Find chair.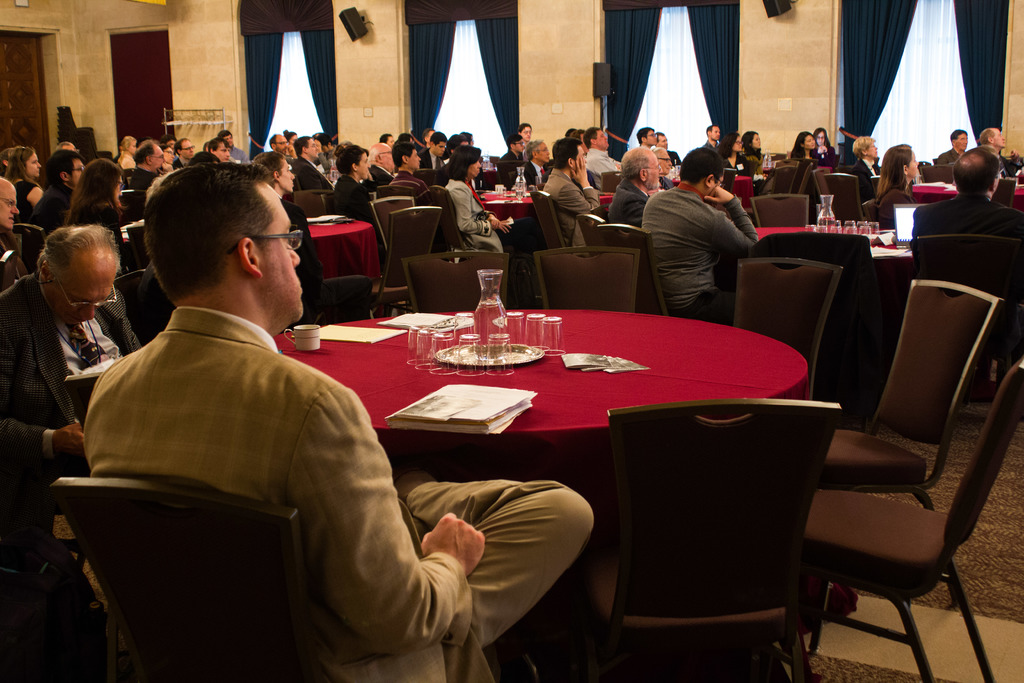
detection(413, 167, 438, 186).
